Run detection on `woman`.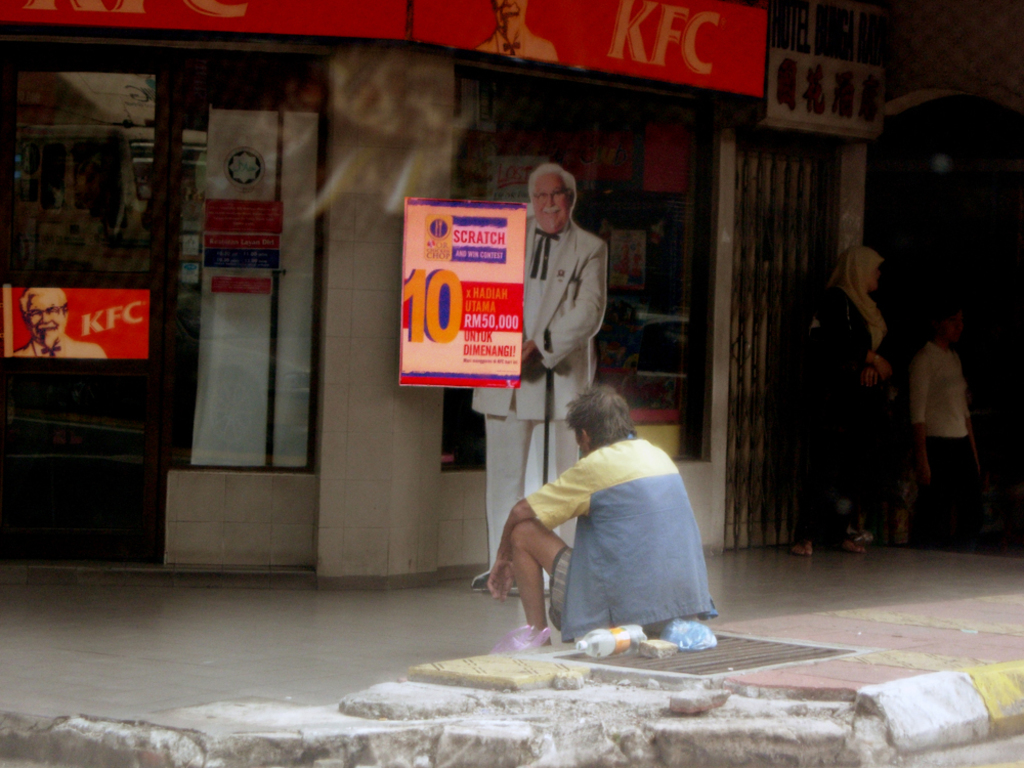
Result: box(776, 245, 886, 557).
